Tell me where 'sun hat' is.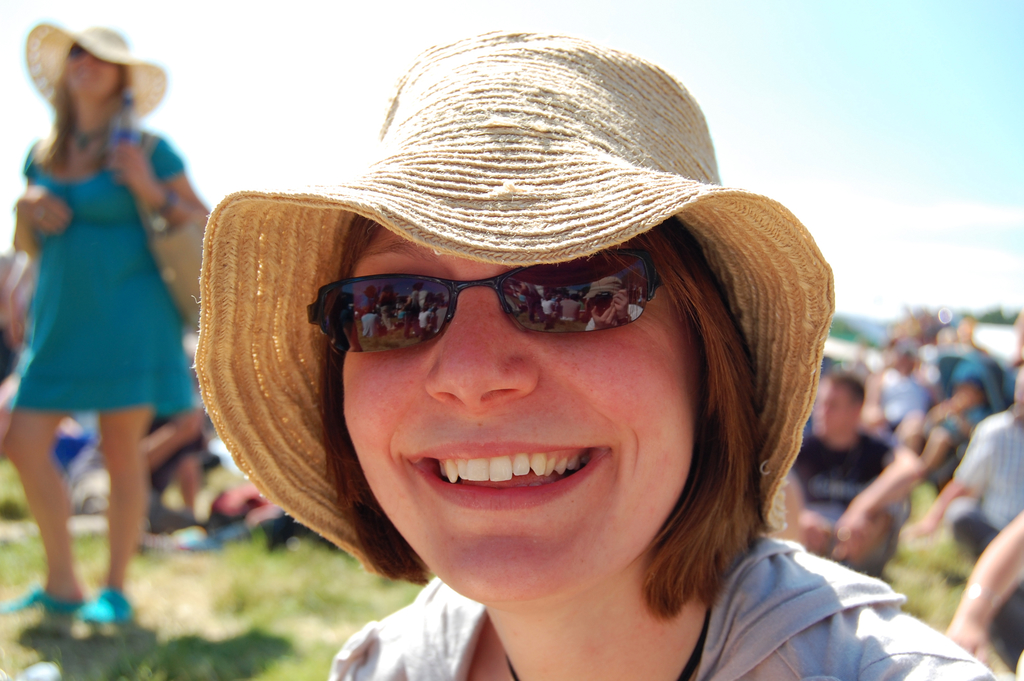
'sun hat' is at [194, 26, 837, 578].
